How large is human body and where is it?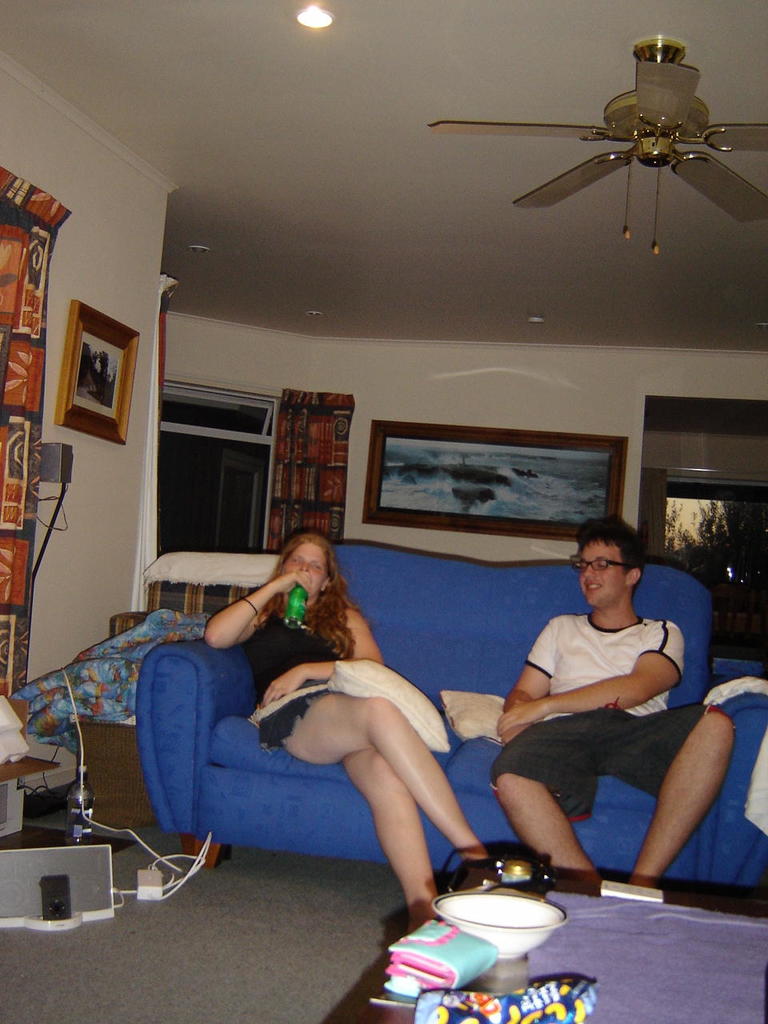
Bounding box: 206:572:491:934.
